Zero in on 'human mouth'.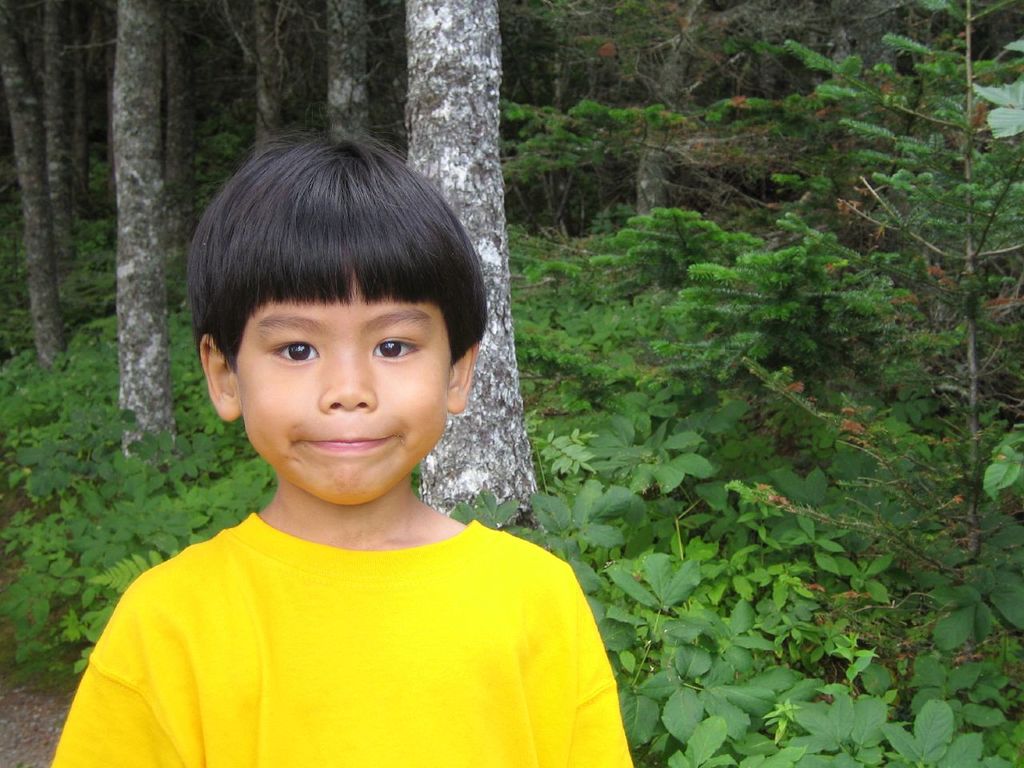
Zeroed in: crop(294, 430, 402, 456).
